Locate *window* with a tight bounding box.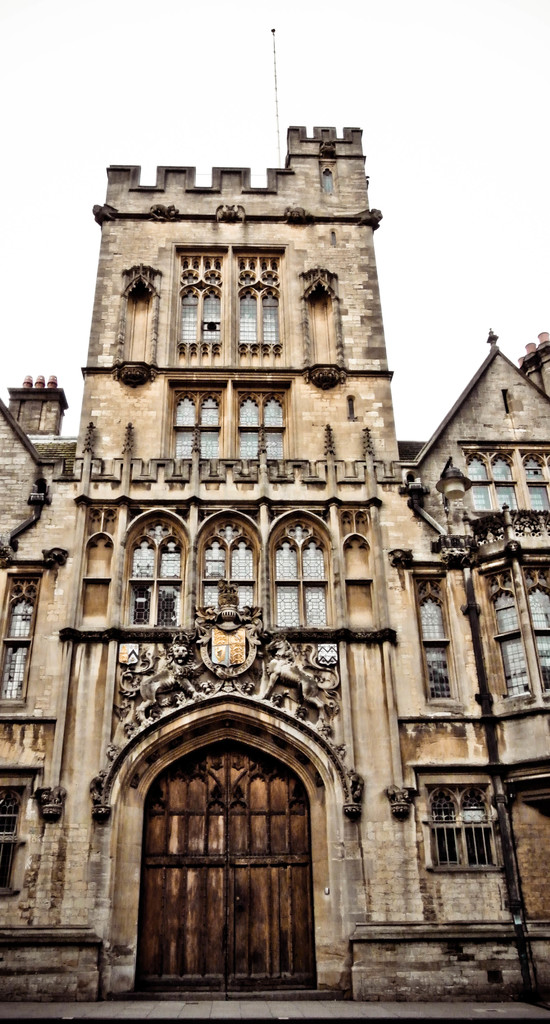
l=418, t=588, r=453, b=700.
